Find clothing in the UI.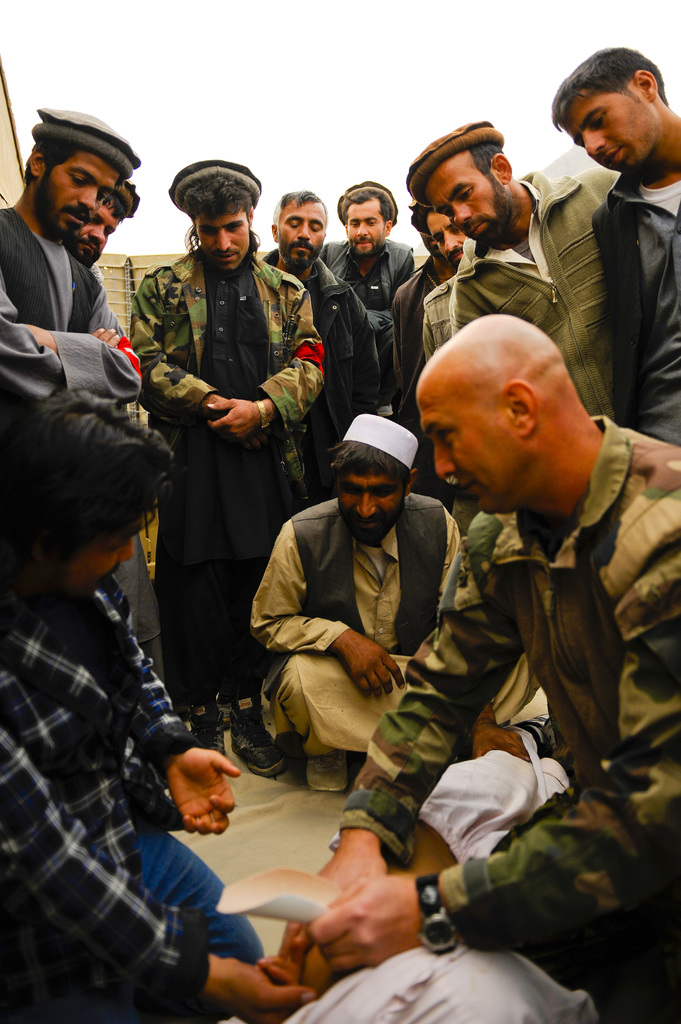
UI element at box=[238, 393, 483, 809].
